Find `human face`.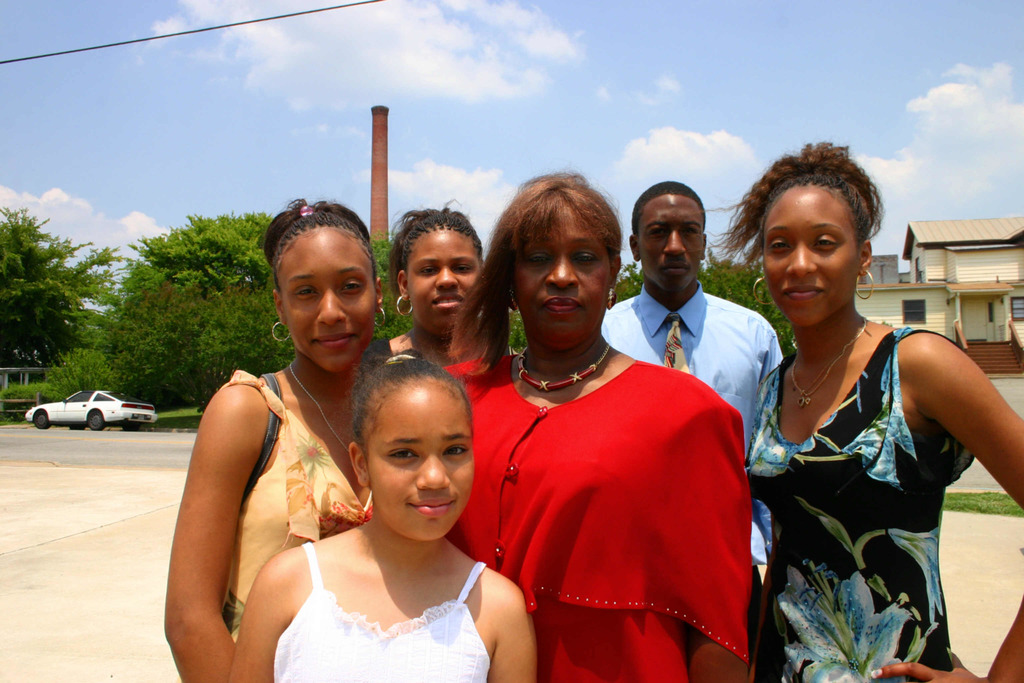
{"x1": 515, "y1": 208, "x2": 610, "y2": 344}.
